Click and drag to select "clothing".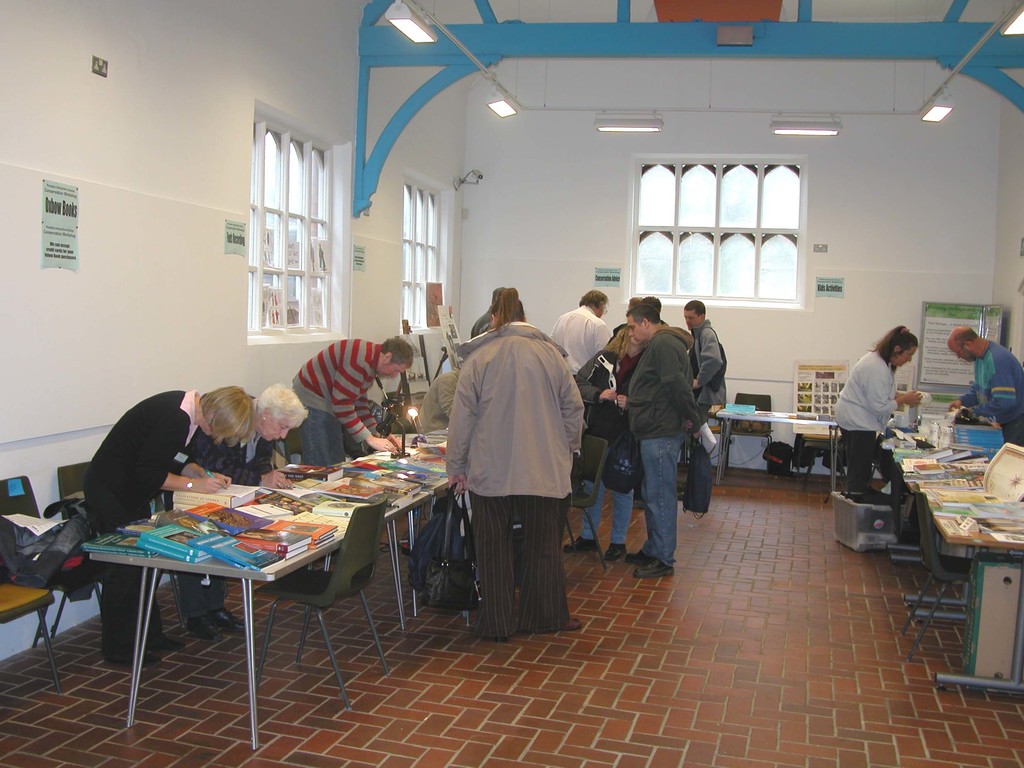
Selection: <region>180, 573, 234, 626</region>.
